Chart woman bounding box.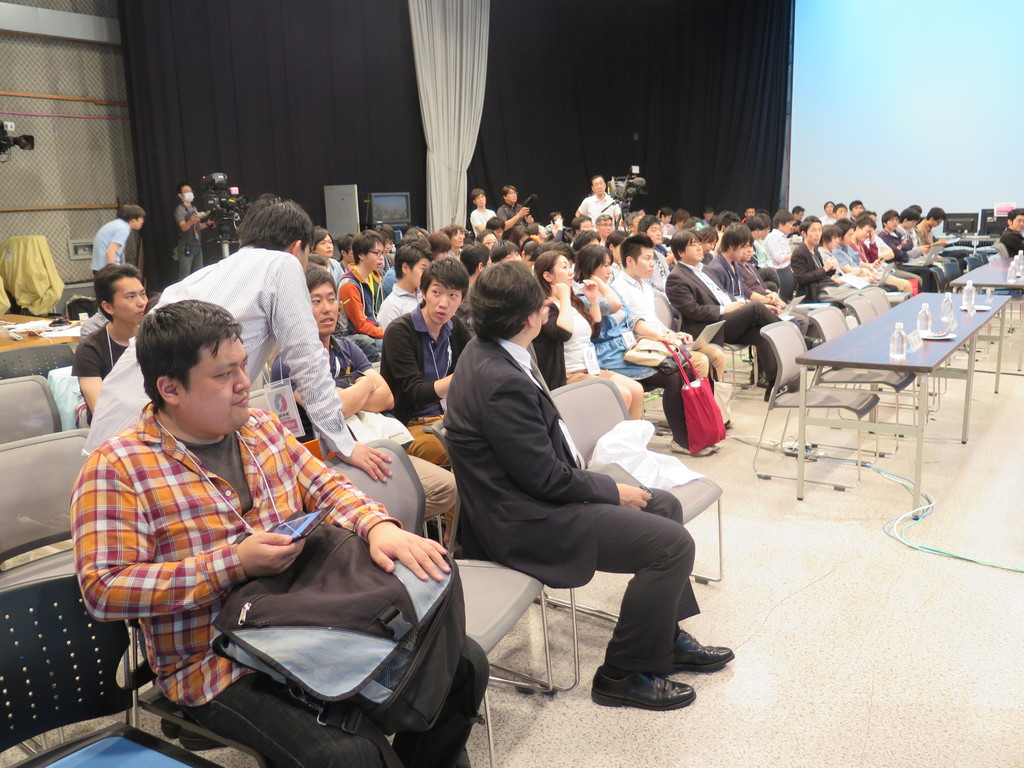
Charted: box=[529, 250, 643, 419].
